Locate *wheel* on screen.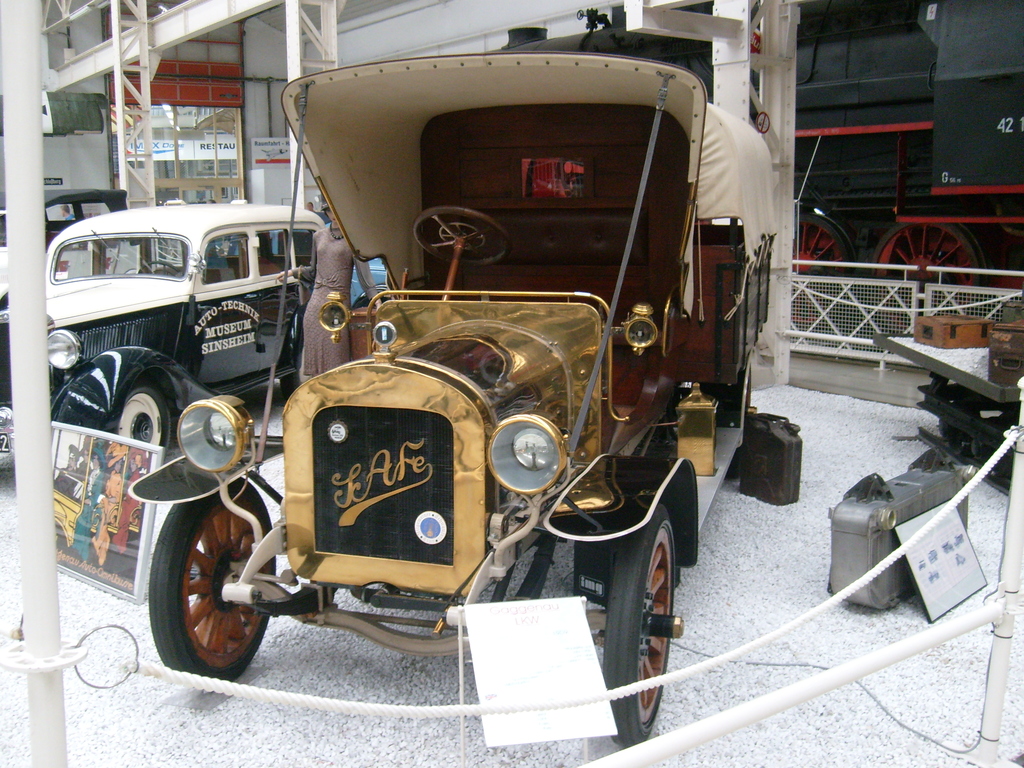
On screen at rect(796, 210, 863, 325).
